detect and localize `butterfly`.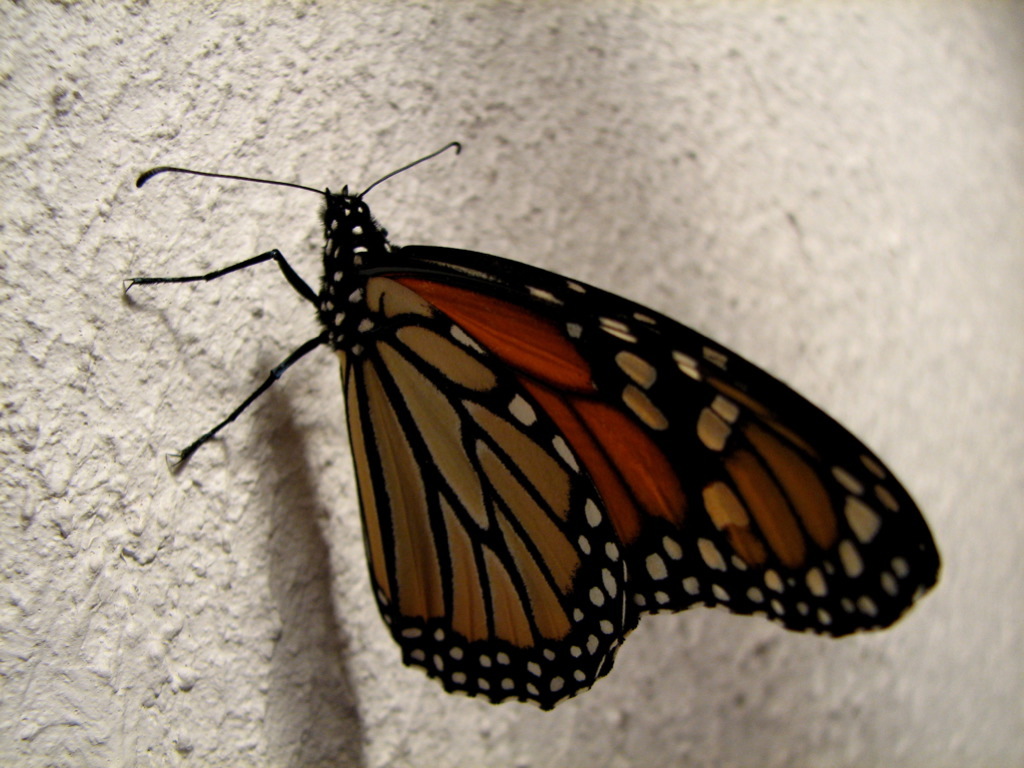
Localized at [124,141,941,714].
